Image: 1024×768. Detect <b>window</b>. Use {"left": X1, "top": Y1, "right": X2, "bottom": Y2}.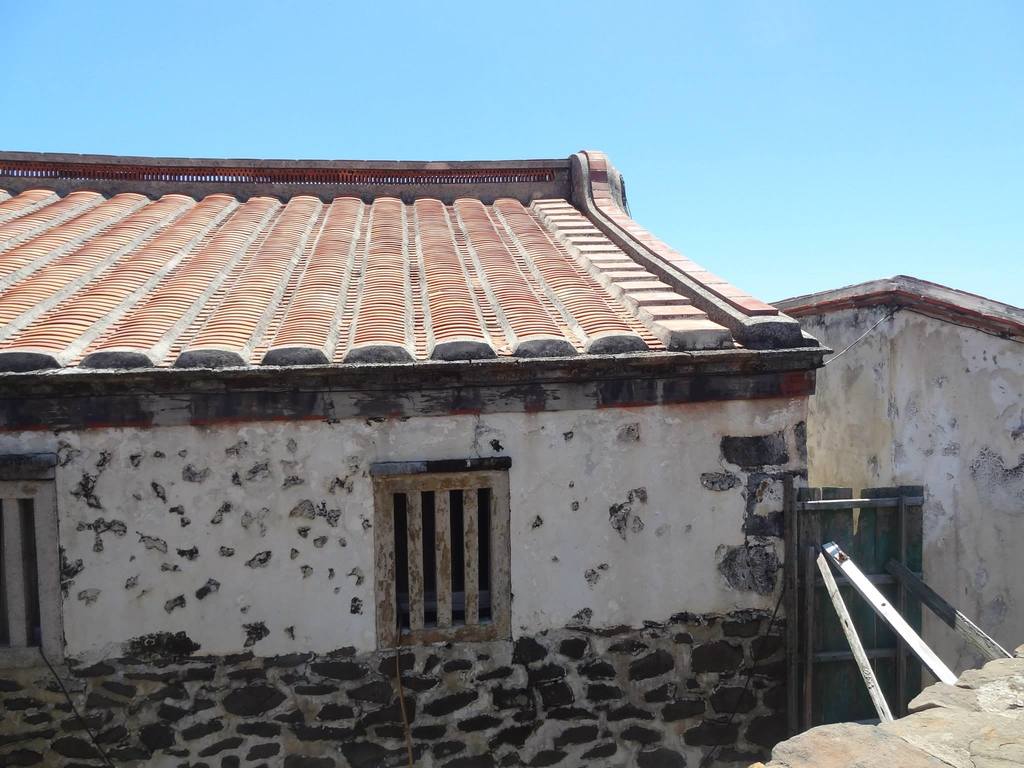
{"left": 0, "top": 450, "right": 65, "bottom": 671}.
